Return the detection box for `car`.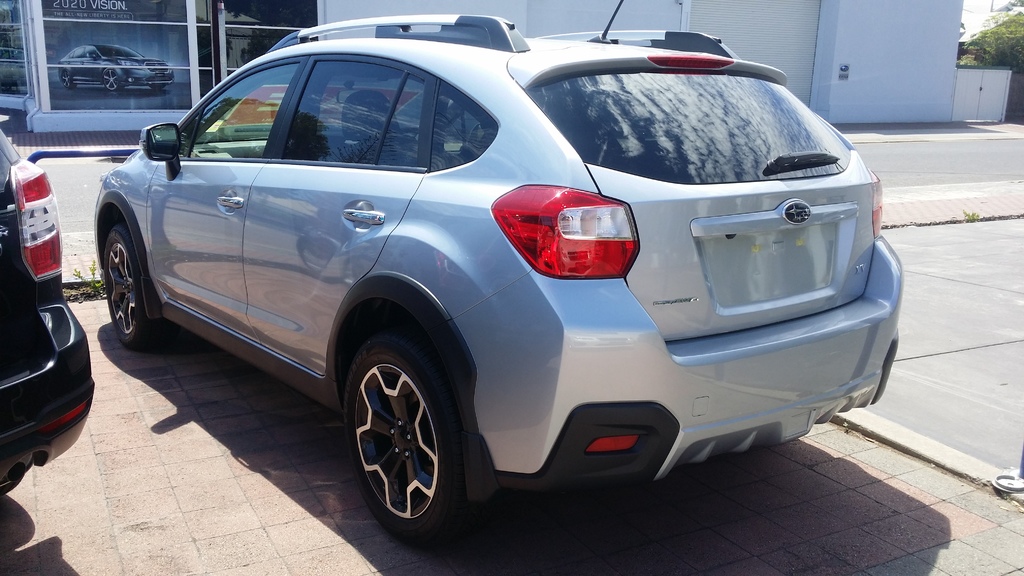
bbox(77, 27, 893, 545).
